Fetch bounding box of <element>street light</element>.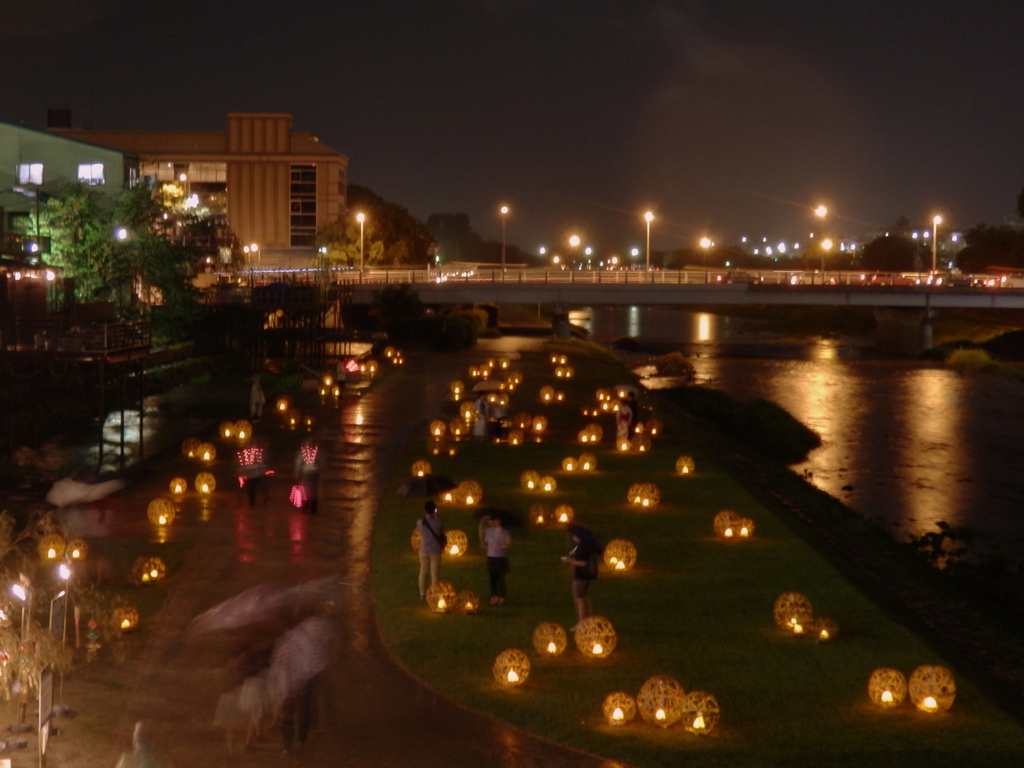
Bbox: Rect(644, 208, 653, 266).
